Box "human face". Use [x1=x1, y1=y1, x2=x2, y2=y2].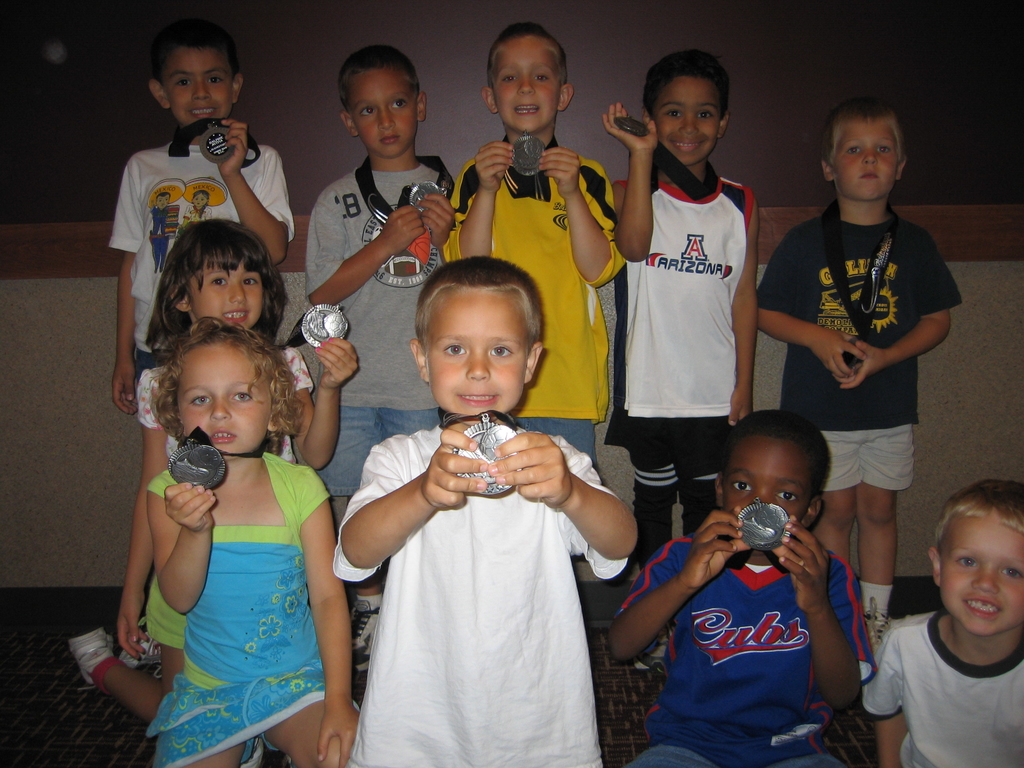
[x1=163, y1=48, x2=234, y2=127].
